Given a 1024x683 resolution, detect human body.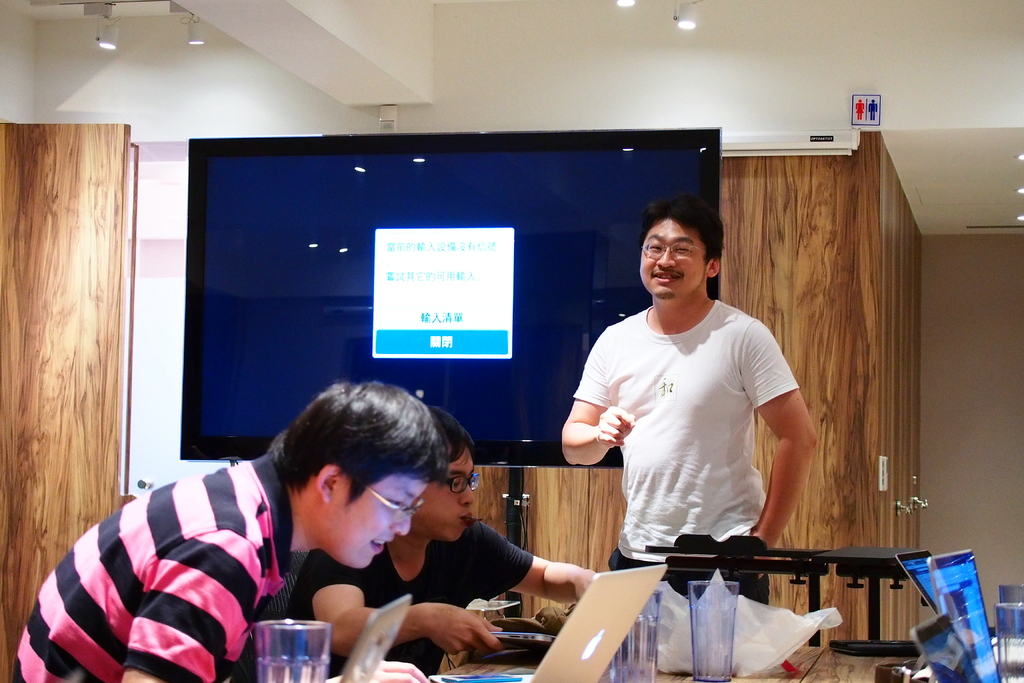
45, 404, 407, 682.
